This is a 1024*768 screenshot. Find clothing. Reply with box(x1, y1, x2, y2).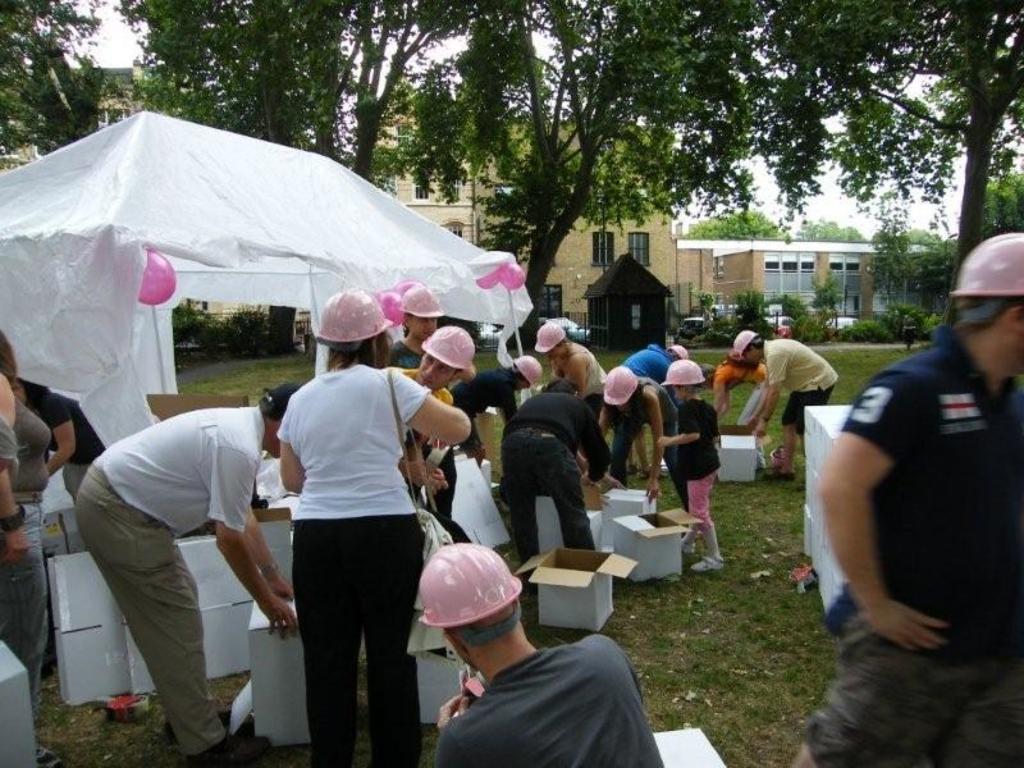
box(264, 326, 443, 737).
